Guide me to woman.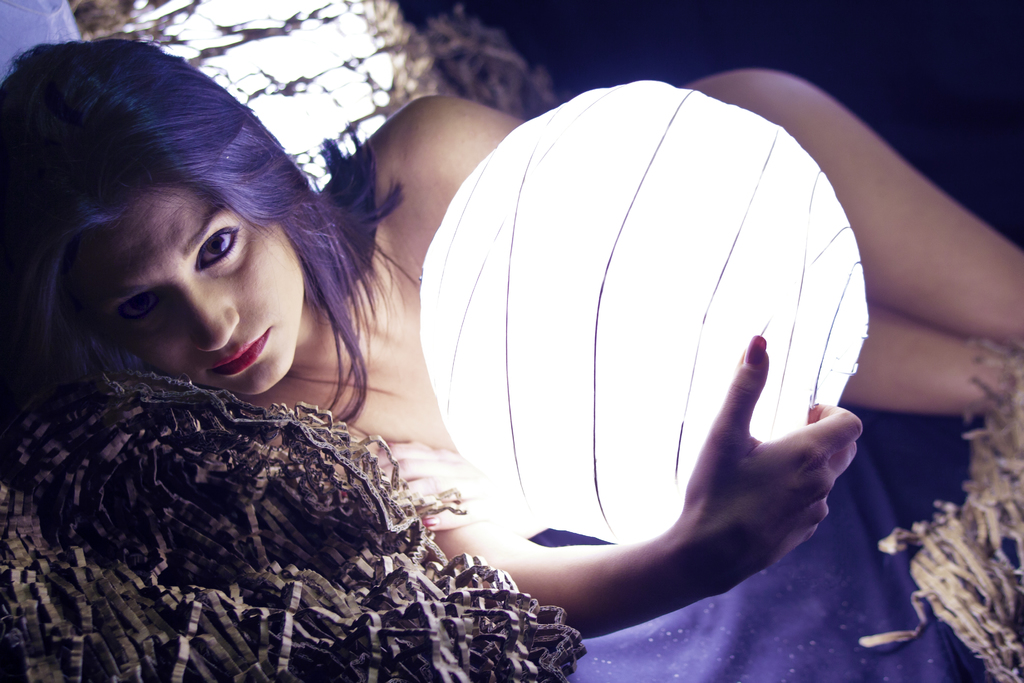
Guidance: locate(0, 37, 1023, 682).
